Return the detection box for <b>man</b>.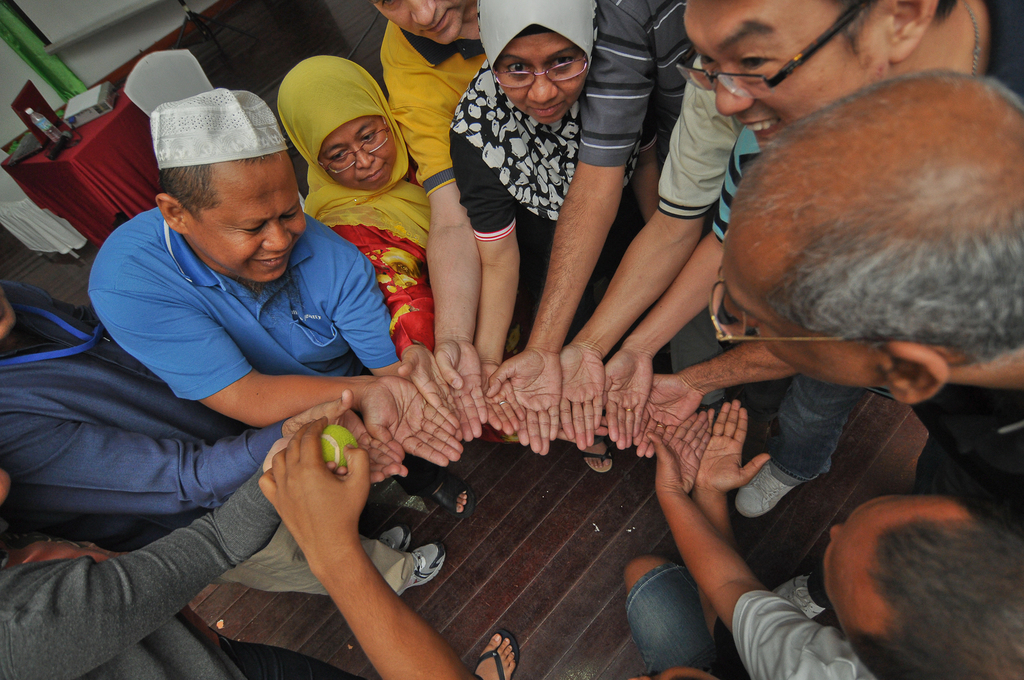
545:0:698:460.
